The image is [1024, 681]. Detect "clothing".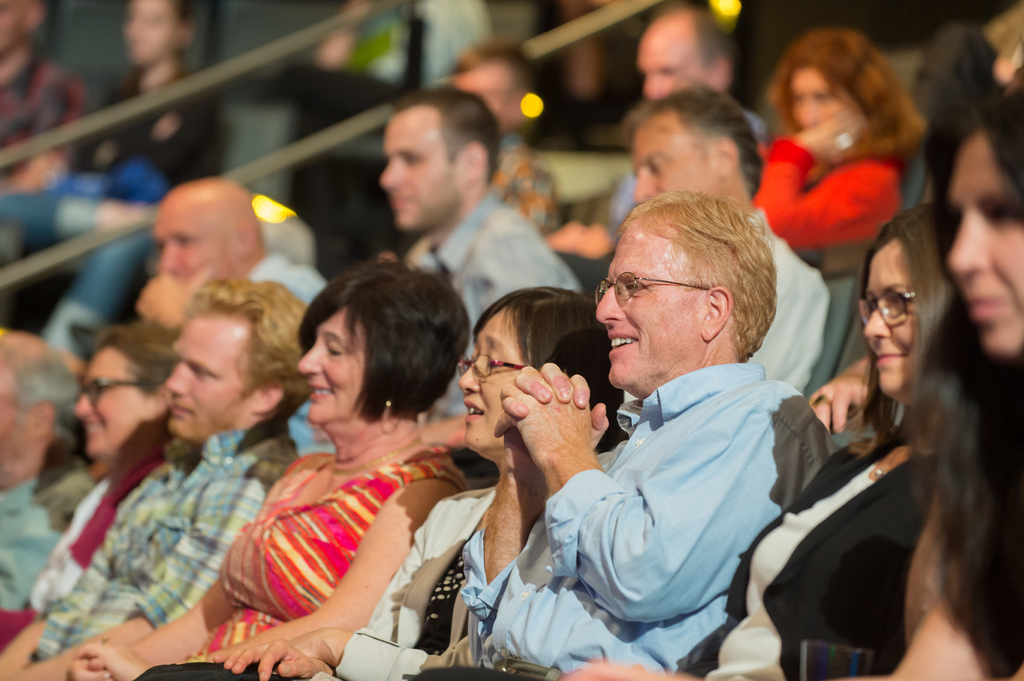
Detection: bbox(0, 44, 90, 172).
